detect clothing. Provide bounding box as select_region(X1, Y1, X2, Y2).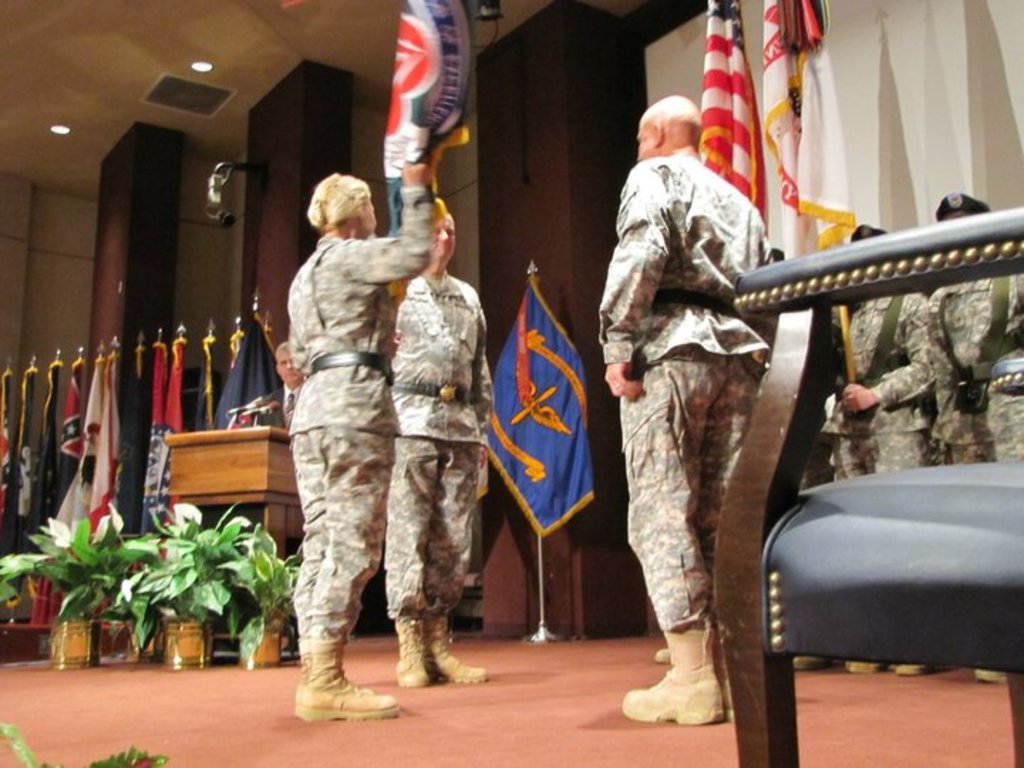
select_region(930, 276, 1023, 457).
